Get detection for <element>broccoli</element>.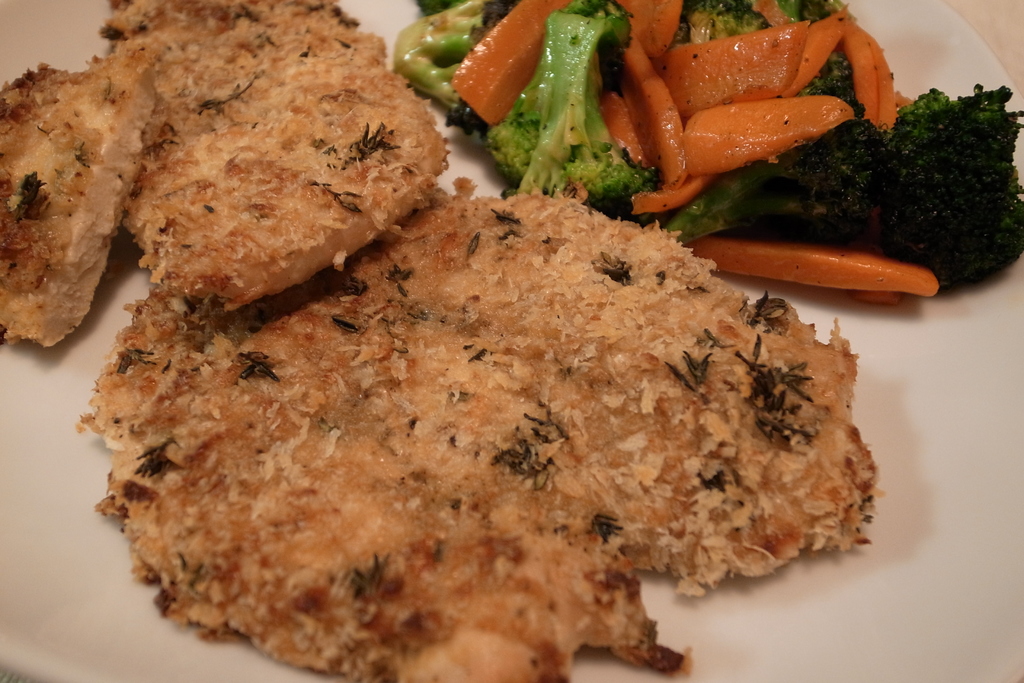
Detection: (x1=483, y1=8, x2=654, y2=212).
